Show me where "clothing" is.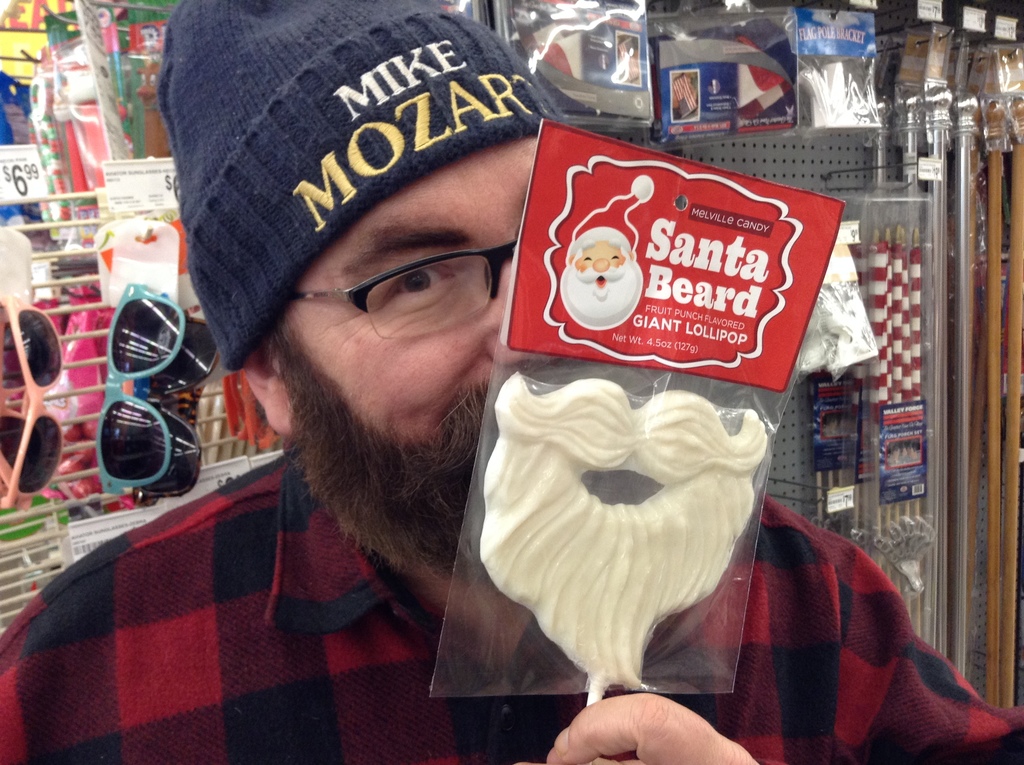
"clothing" is at Rect(0, 0, 1022, 764).
